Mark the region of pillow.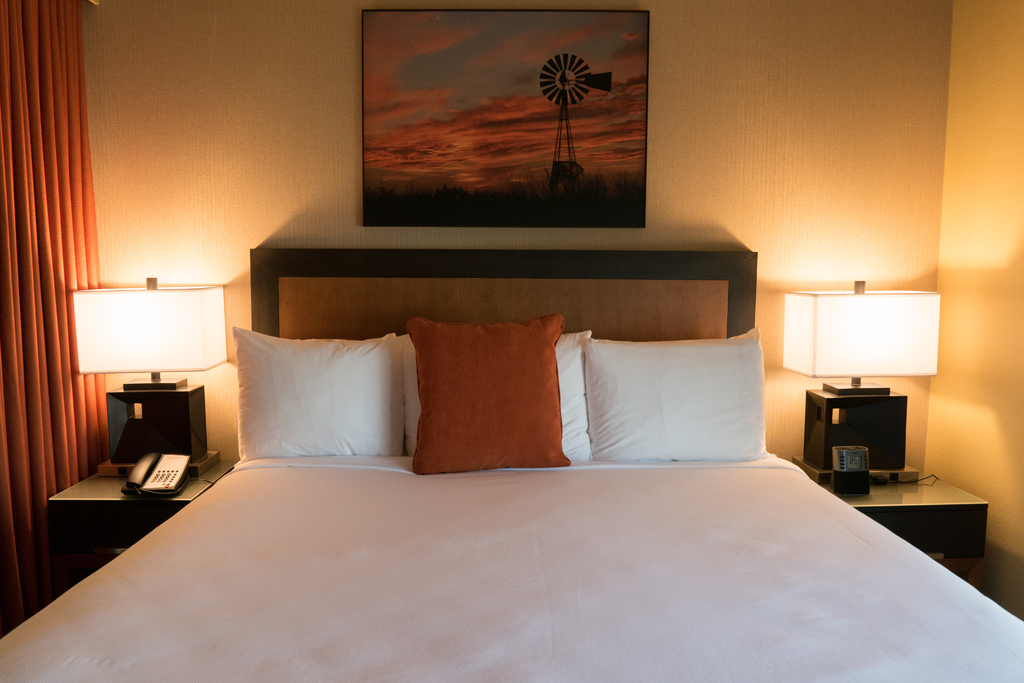
Region: <bbox>217, 322, 429, 474</bbox>.
